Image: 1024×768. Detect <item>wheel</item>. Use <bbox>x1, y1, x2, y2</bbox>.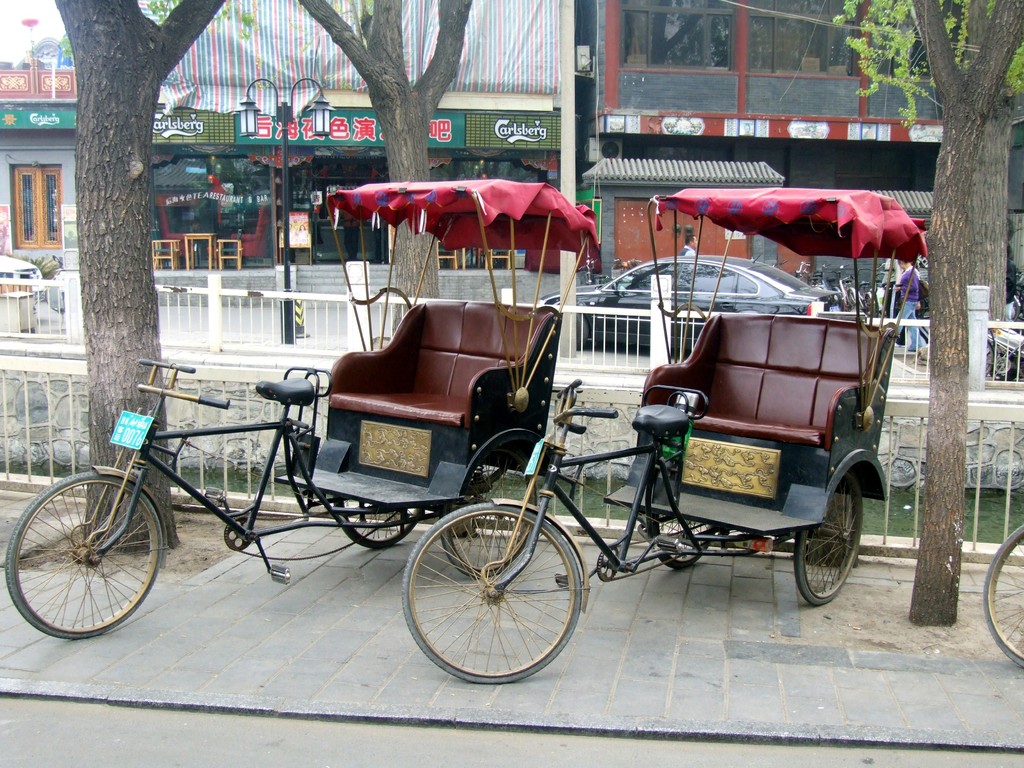
<bbox>2, 470, 166, 639</bbox>.
